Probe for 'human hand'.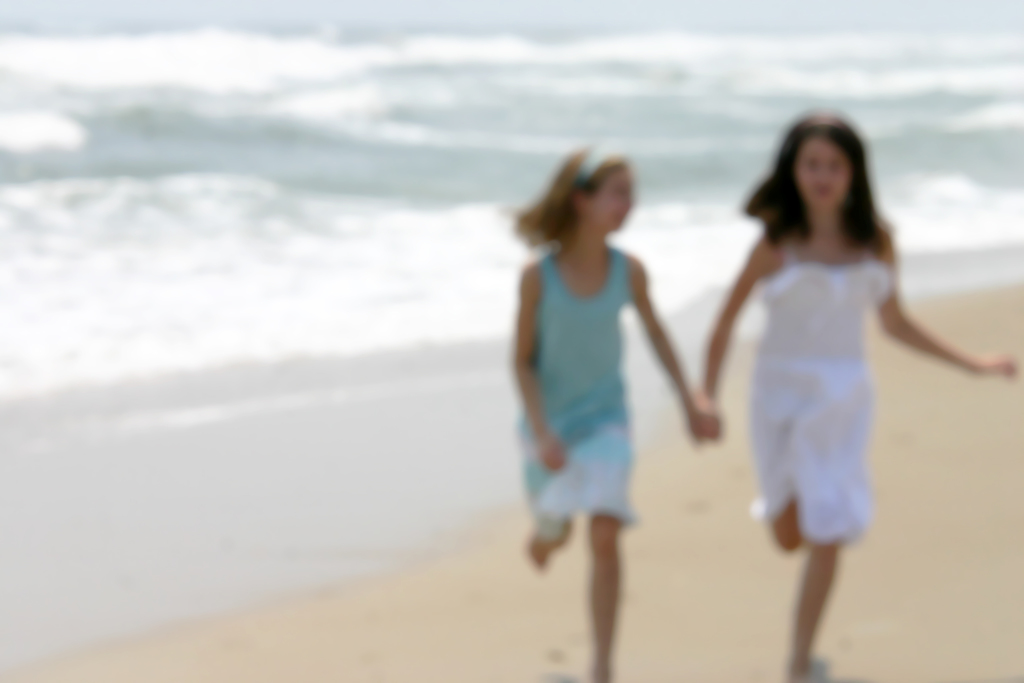
Probe result: [534, 433, 570, 473].
